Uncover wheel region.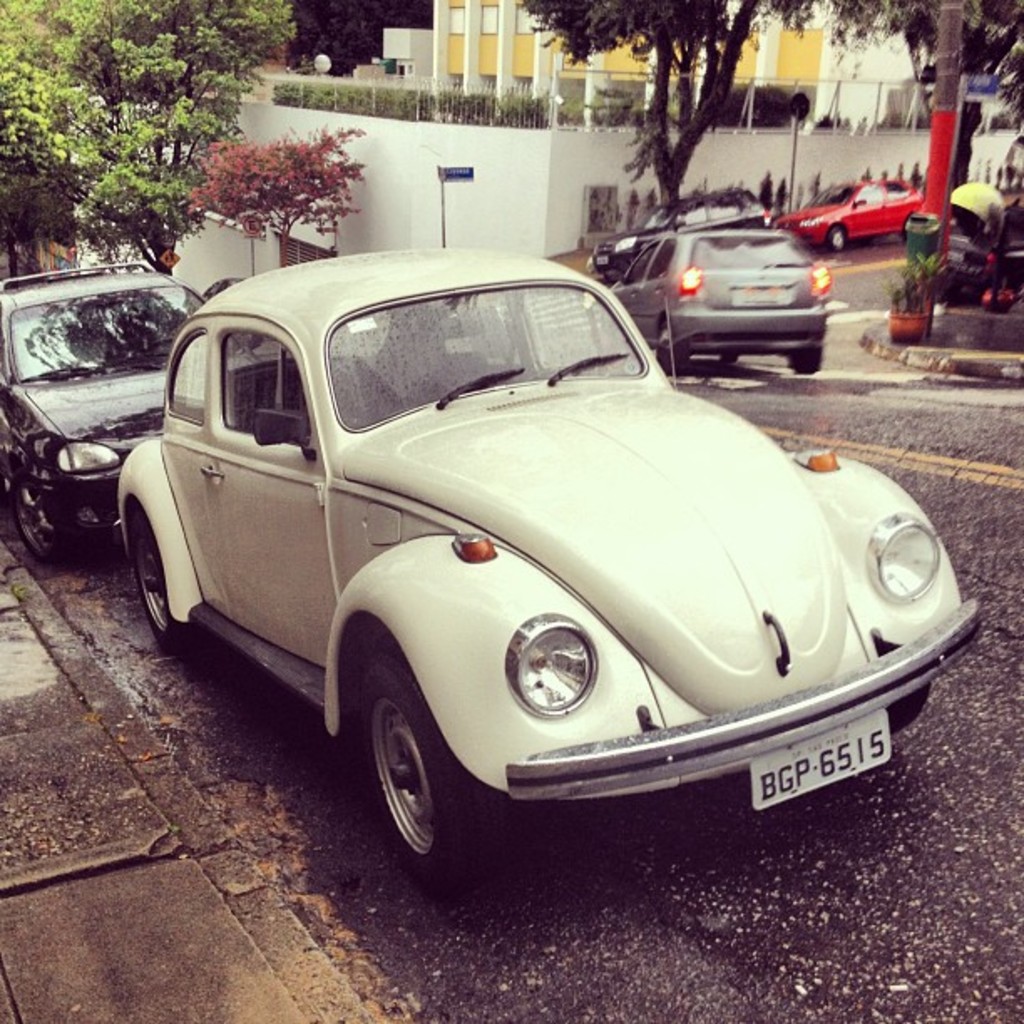
Uncovered: 12:474:79:564.
